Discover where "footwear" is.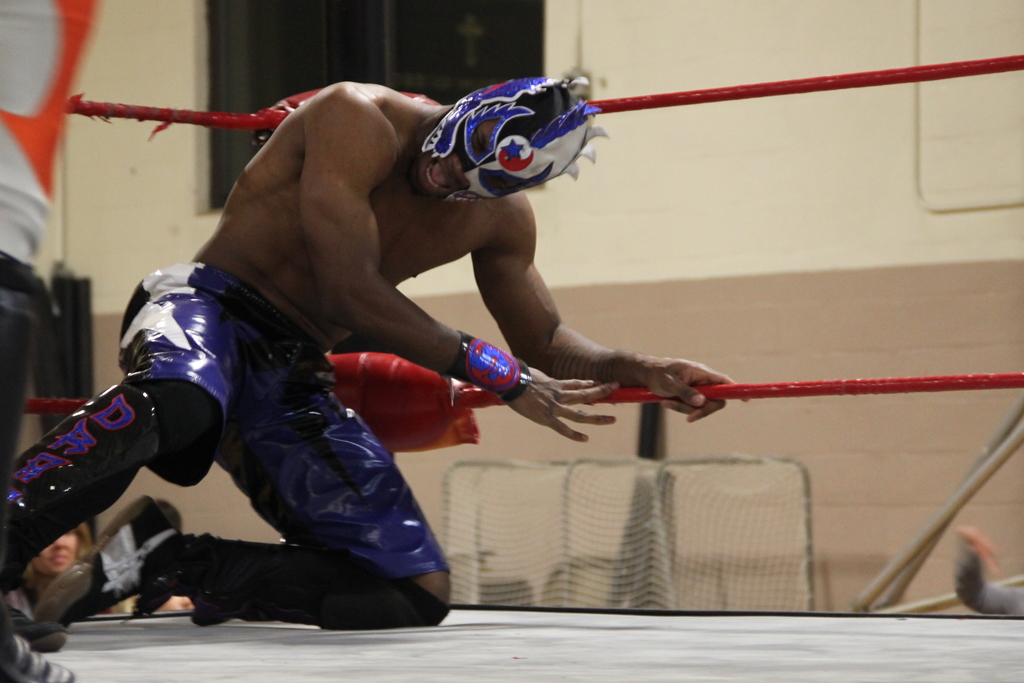
Discovered at {"x1": 40, "y1": 494, "x2": 184, "y2": 631}.
